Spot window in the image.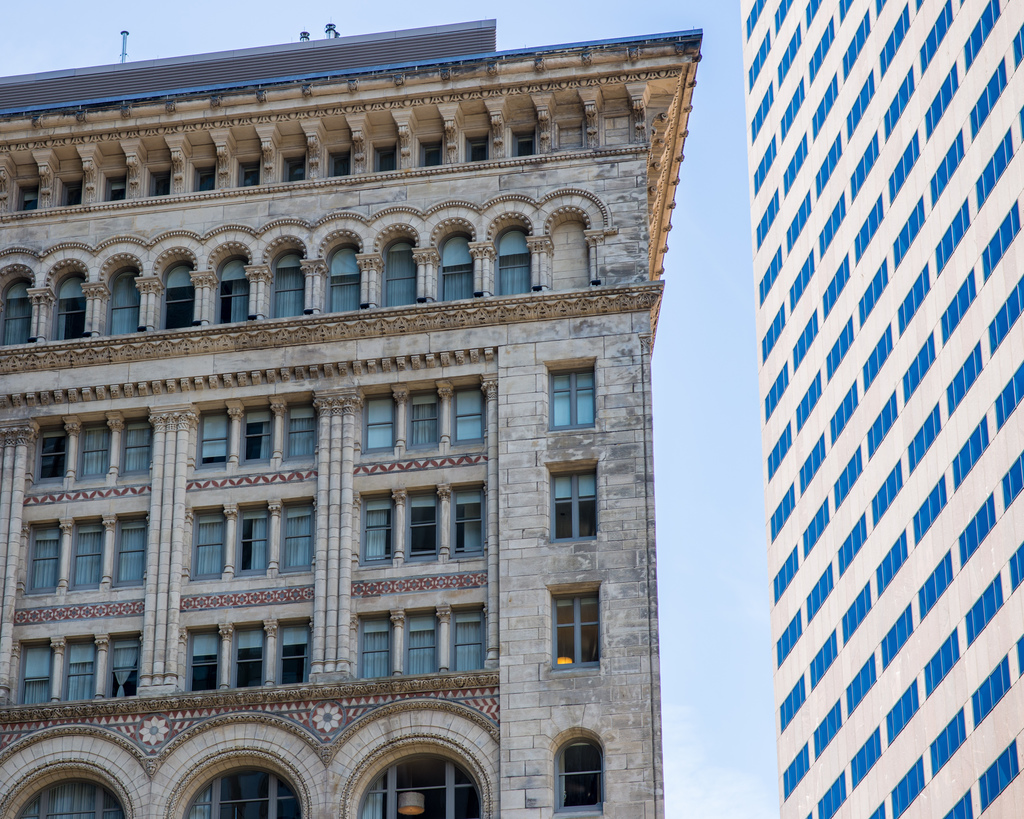
window found at bbox=(405, 615, 439, 671).
